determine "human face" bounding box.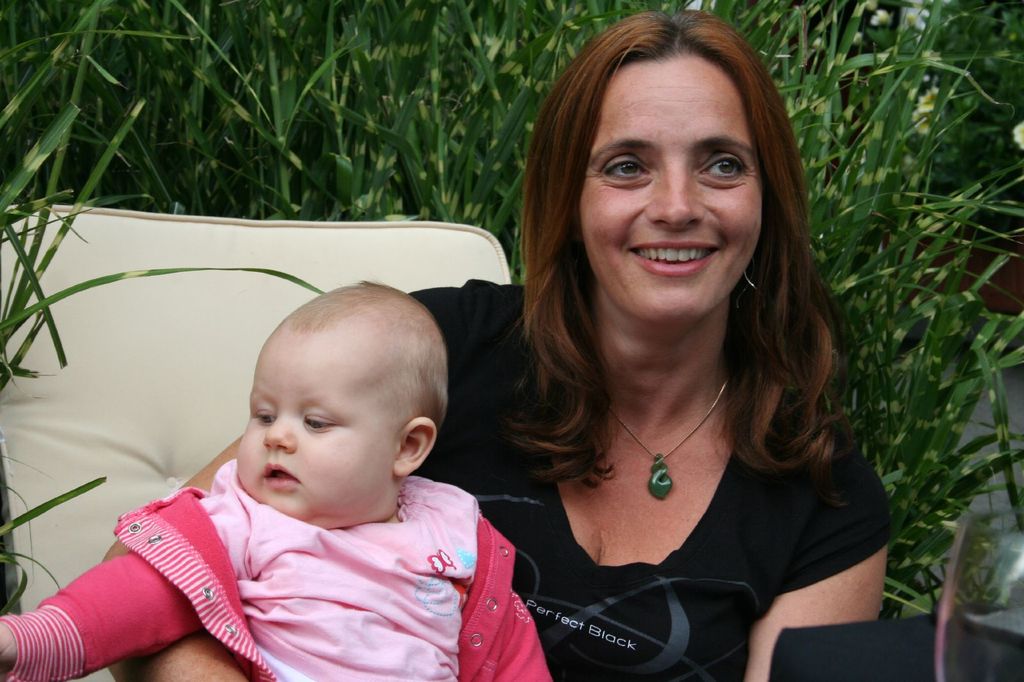
Determined: {"left": 240, "top": 333, "right": 394, "bottom": 525}.
